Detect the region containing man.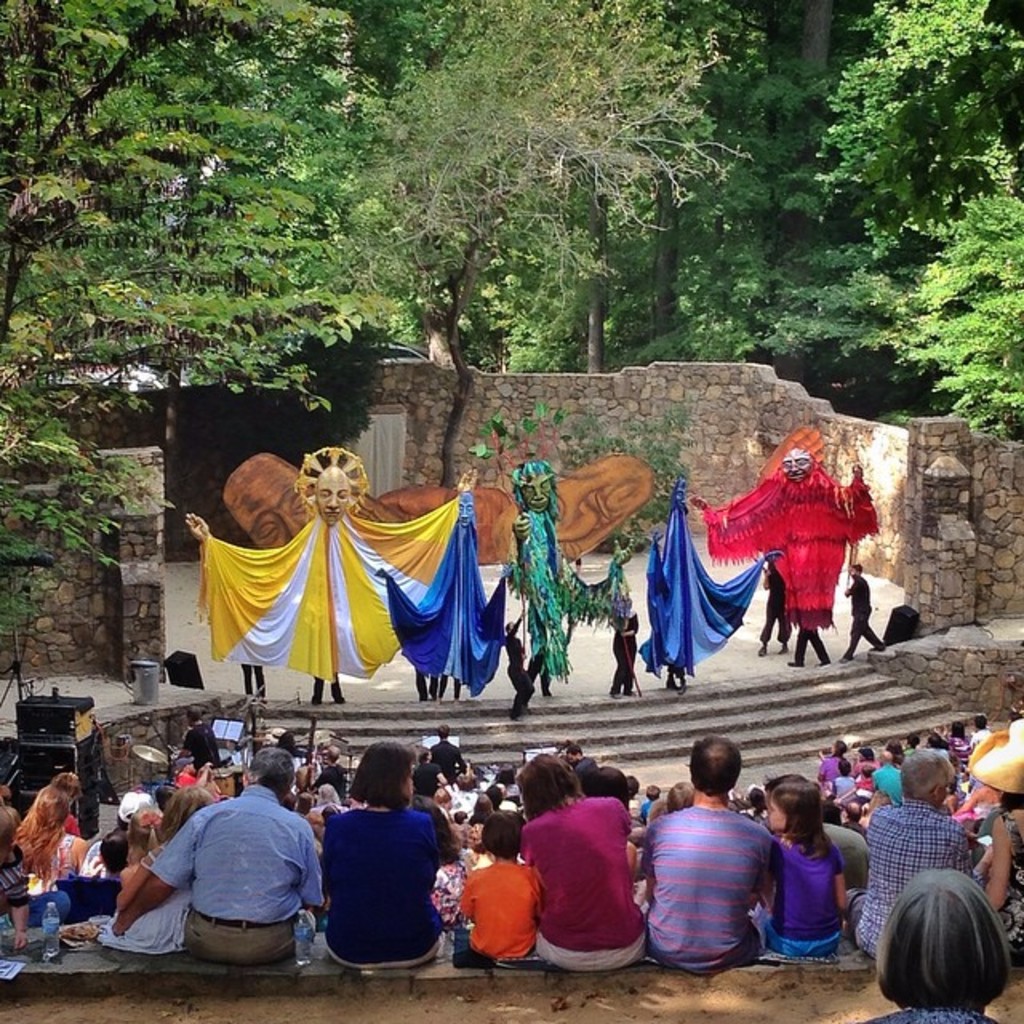
bbox=[845, 754, 950, 957].
